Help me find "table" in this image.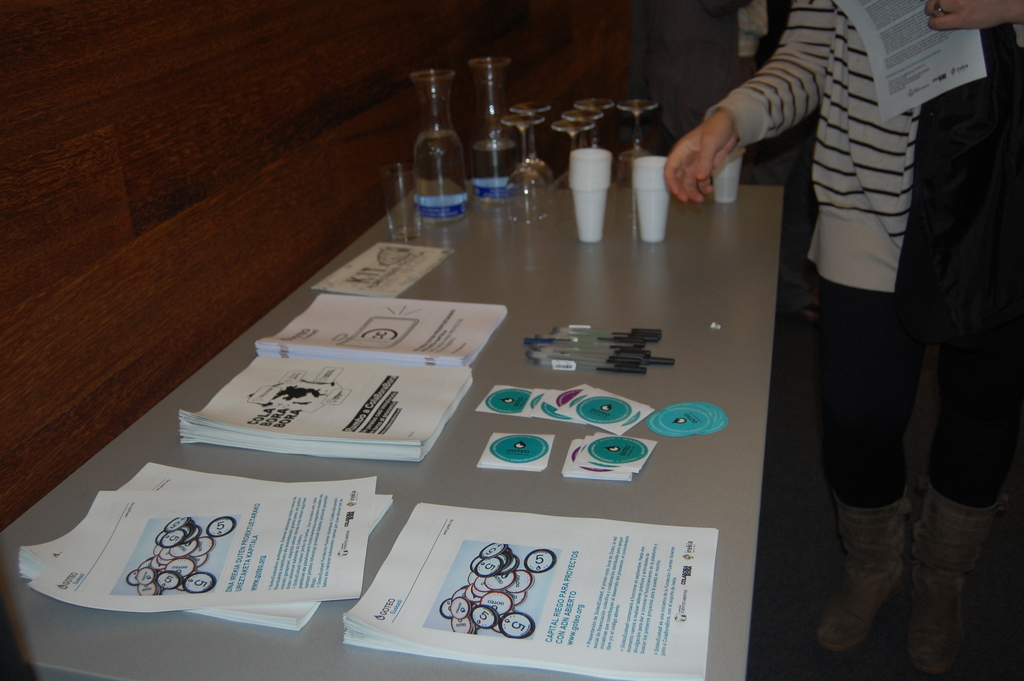
Found it: l=110, t=134, r=812, b=680.
